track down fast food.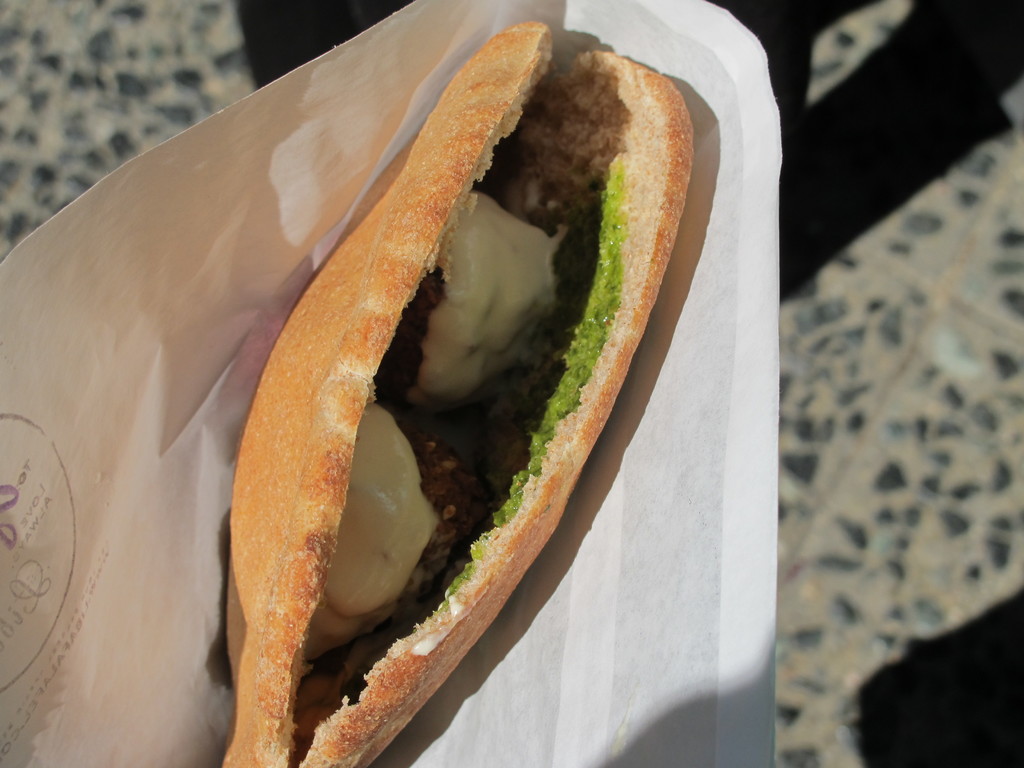
Tracked to bbox(214, 13, 734, 767).
